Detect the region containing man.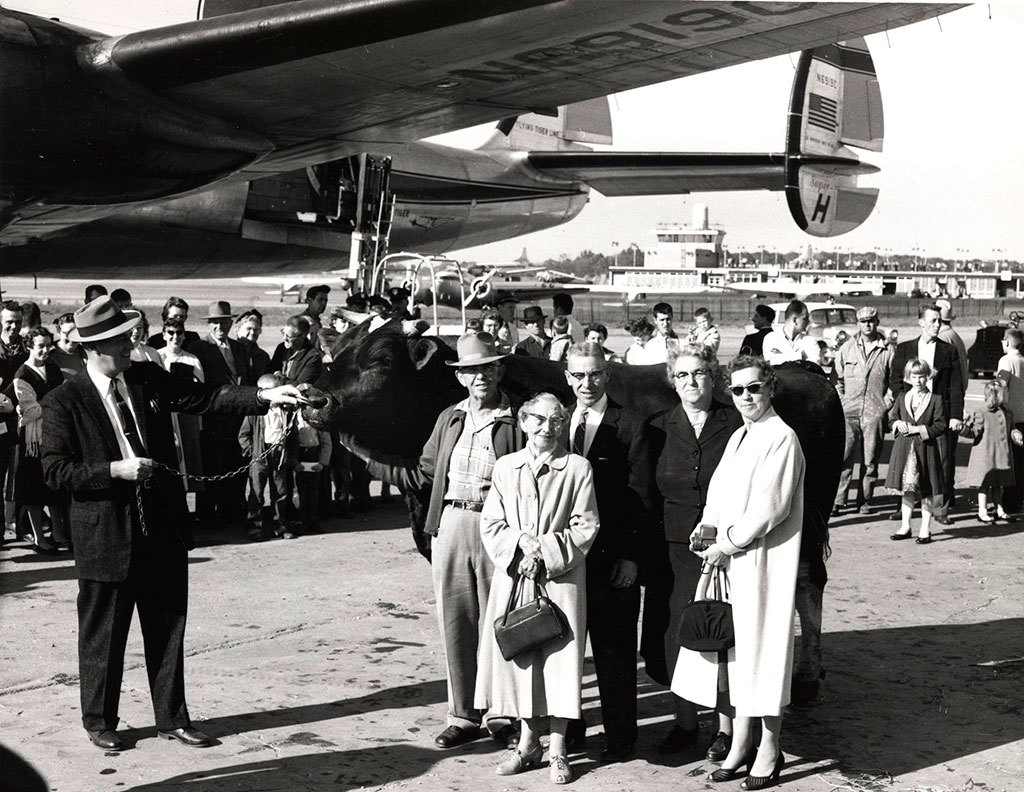
(left=825, top=307, right=908, bottom=529).
